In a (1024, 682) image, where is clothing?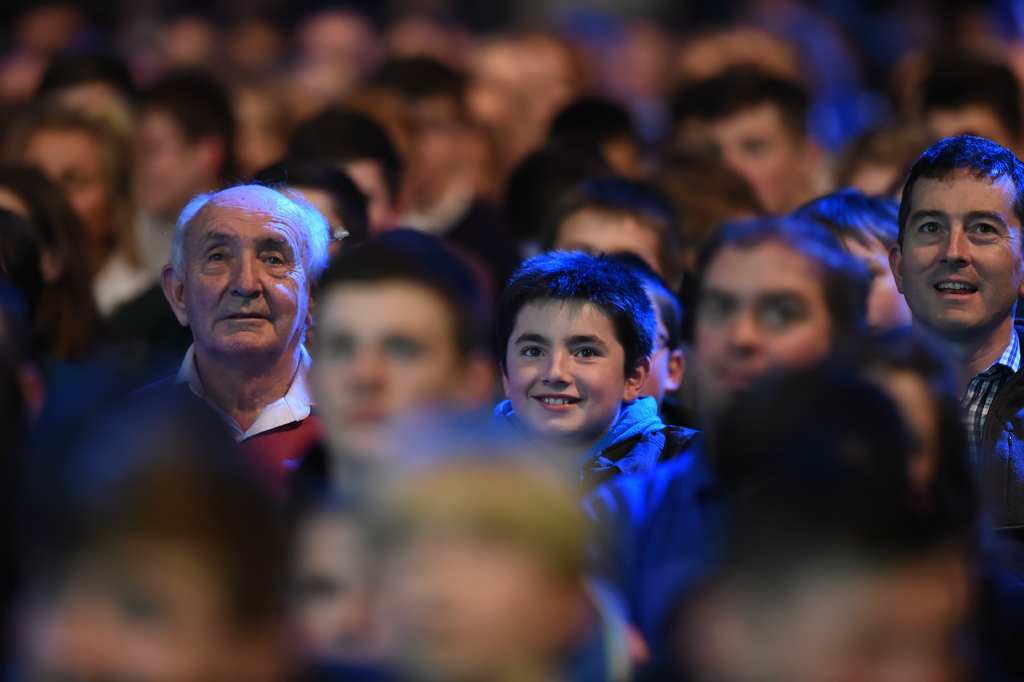
172,333,351,493.
